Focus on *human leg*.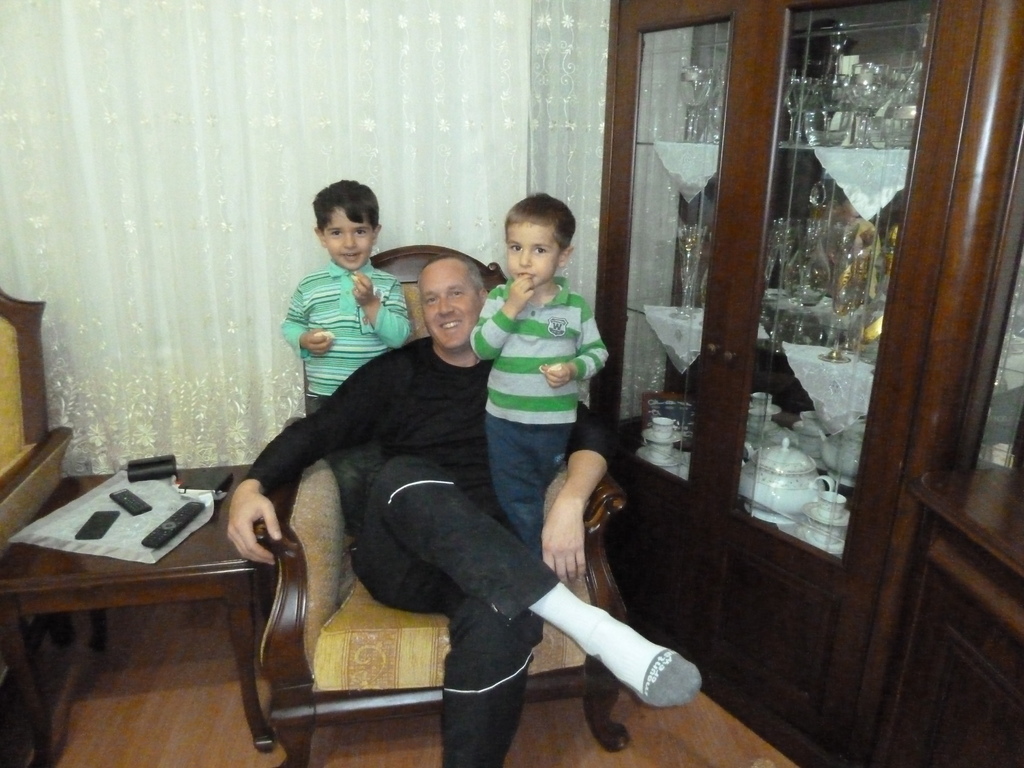
Focused at [x1=440, y1=579, x2=542, y2=767].
